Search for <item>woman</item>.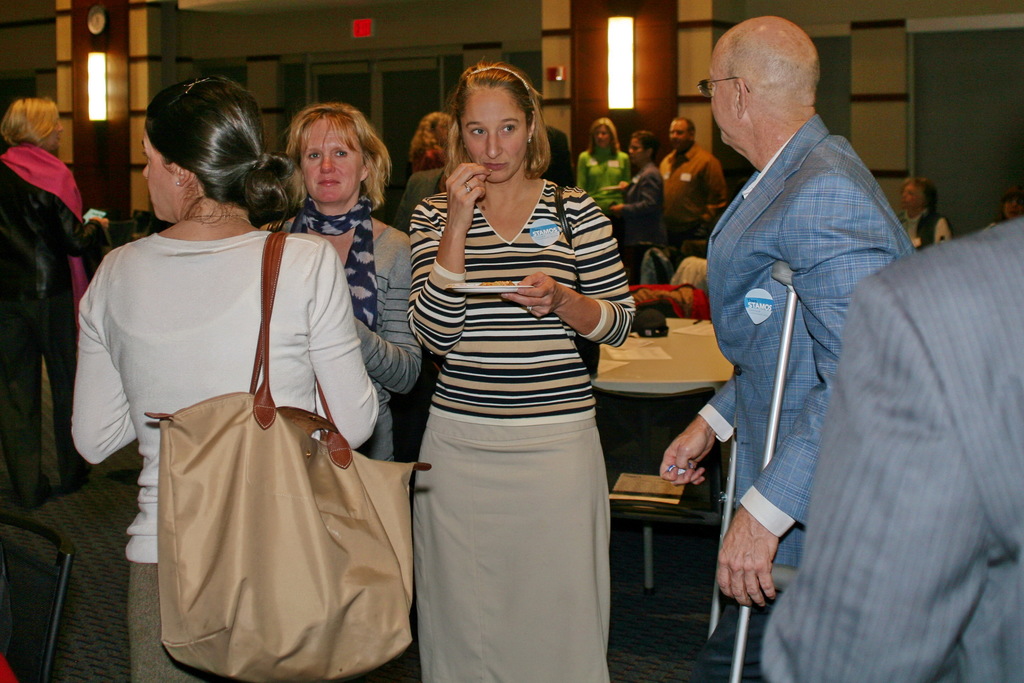
Found at (572, 115, 631, 241).
